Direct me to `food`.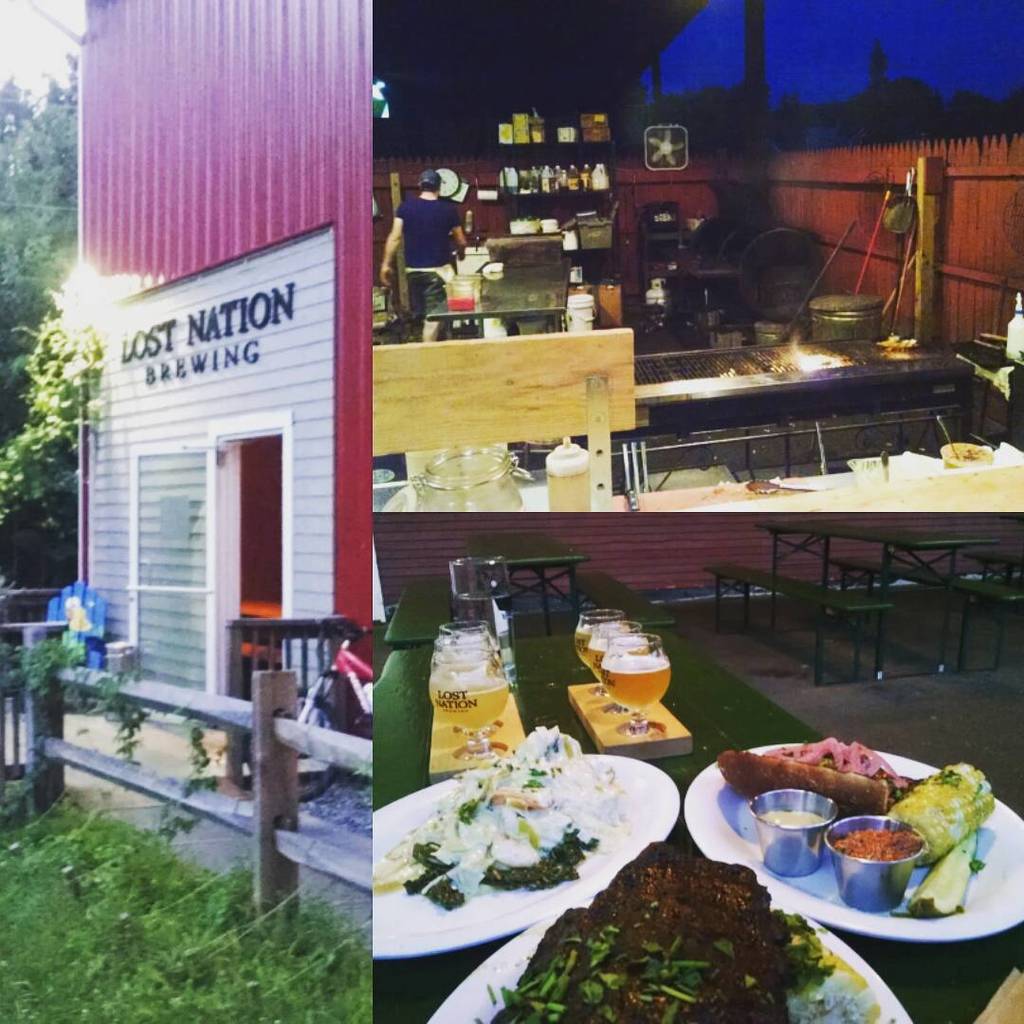
Direction: 485, 841, 836, 1023.
